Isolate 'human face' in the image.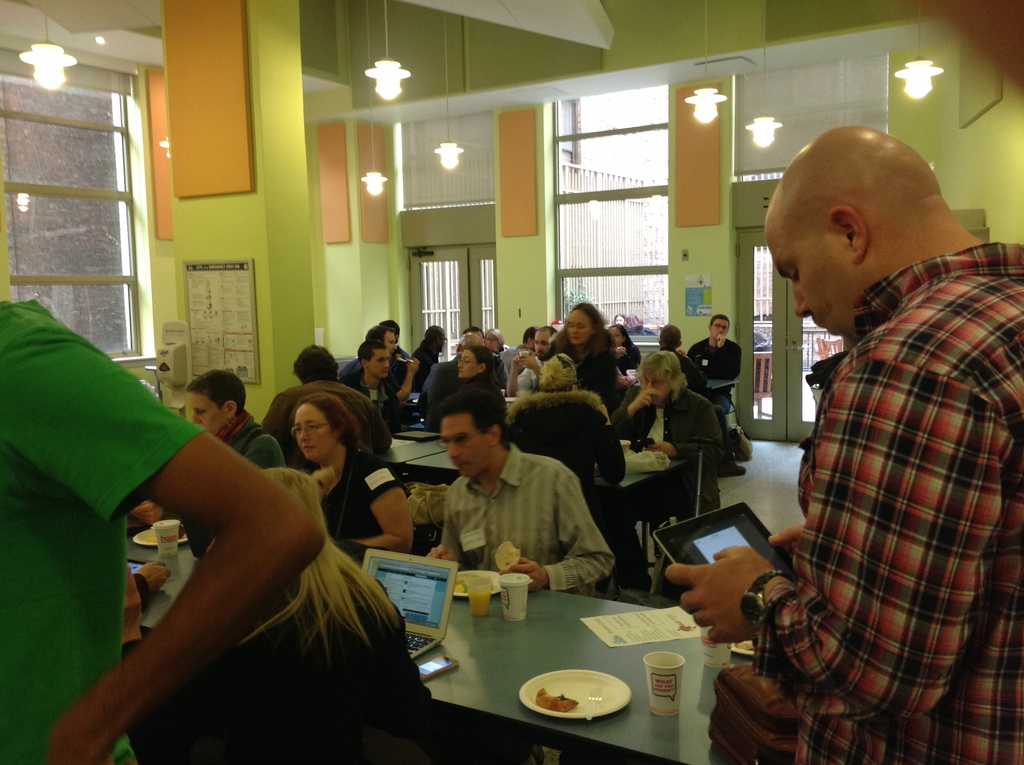
Isolated region: Rect(648, 369, 668, 403).
